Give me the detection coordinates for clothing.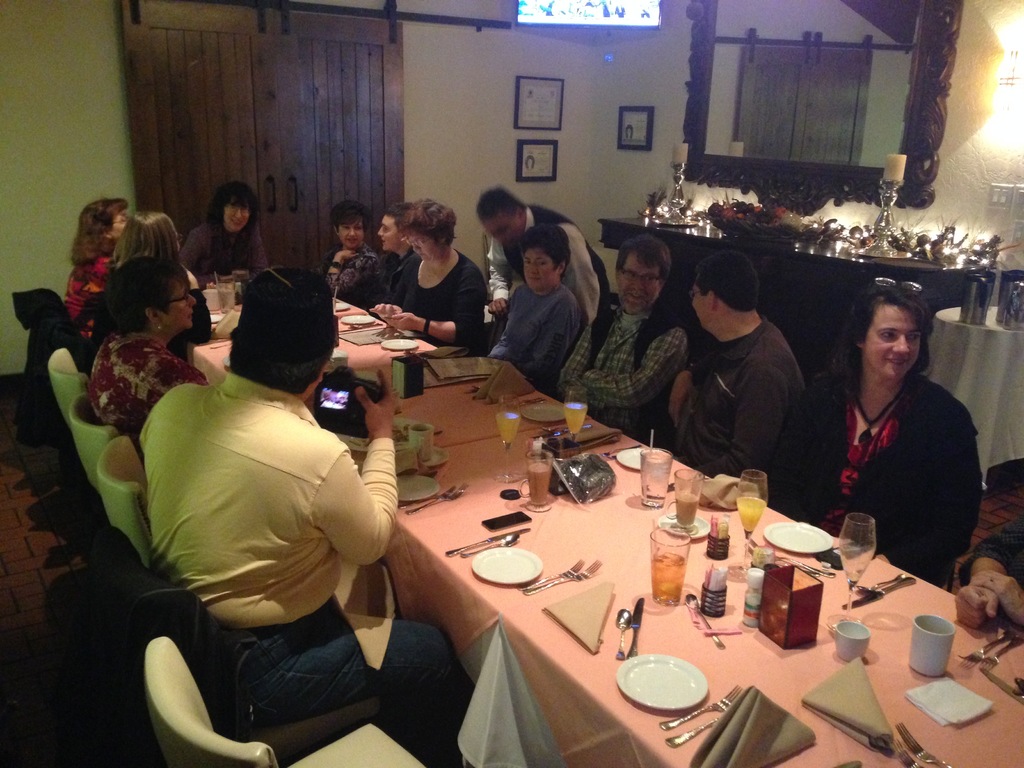
(x1=374, y1=249, x2=421, y2=274).
